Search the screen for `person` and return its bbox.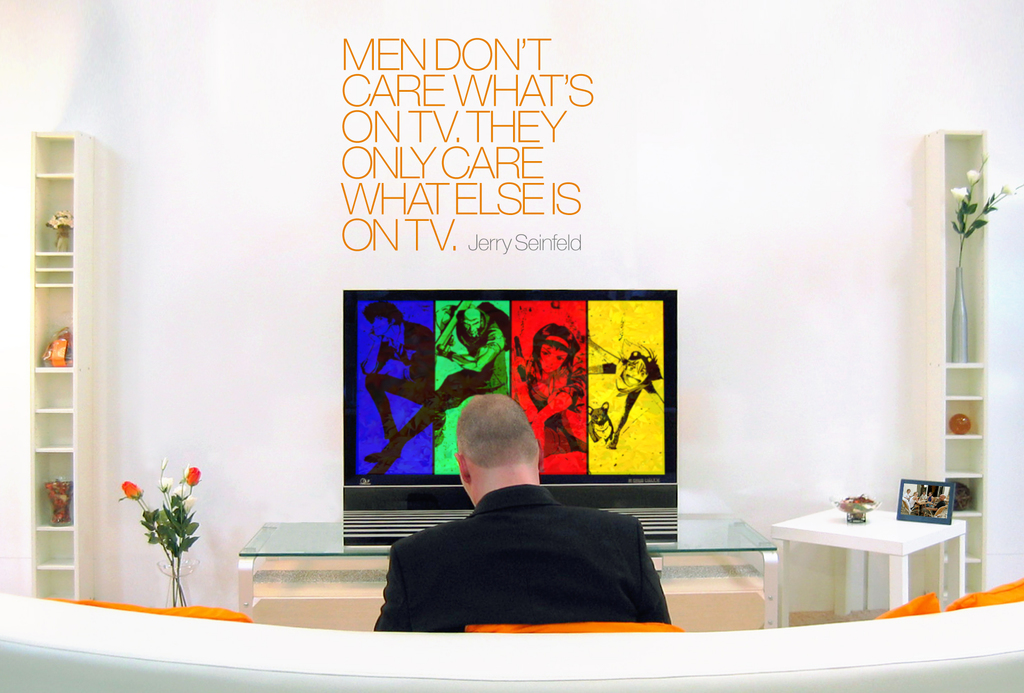
Found: l=362, t=309, r=434, b=479.
